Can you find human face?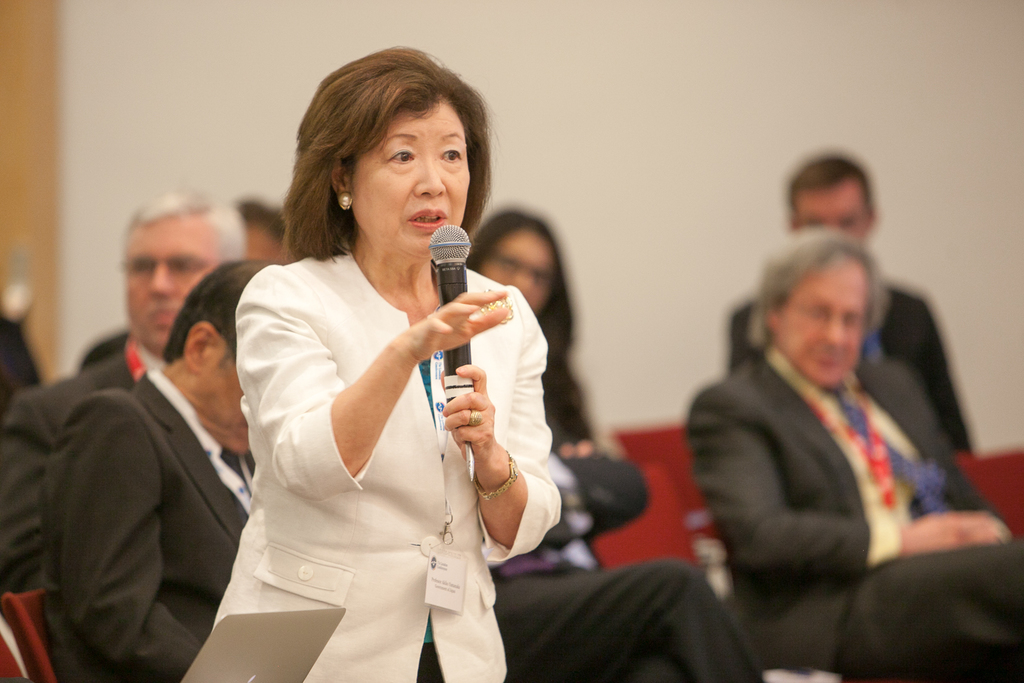
Yes, bounding box: select_region(481, 231, 561, 312).
